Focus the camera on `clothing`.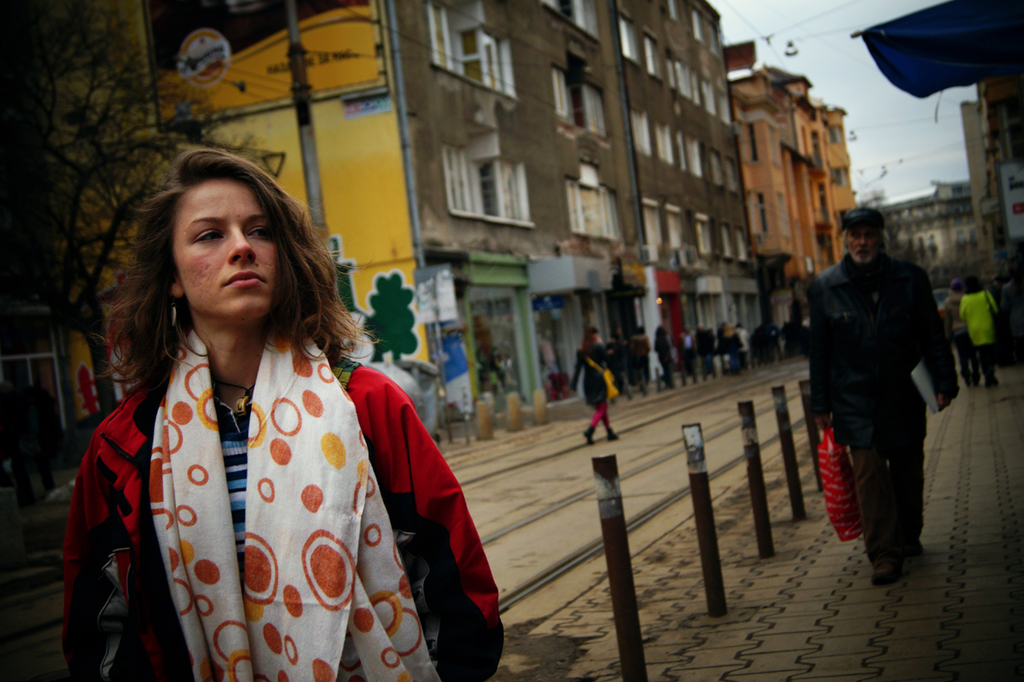
Focus region: bbox=[951, 285, 976, 374].
